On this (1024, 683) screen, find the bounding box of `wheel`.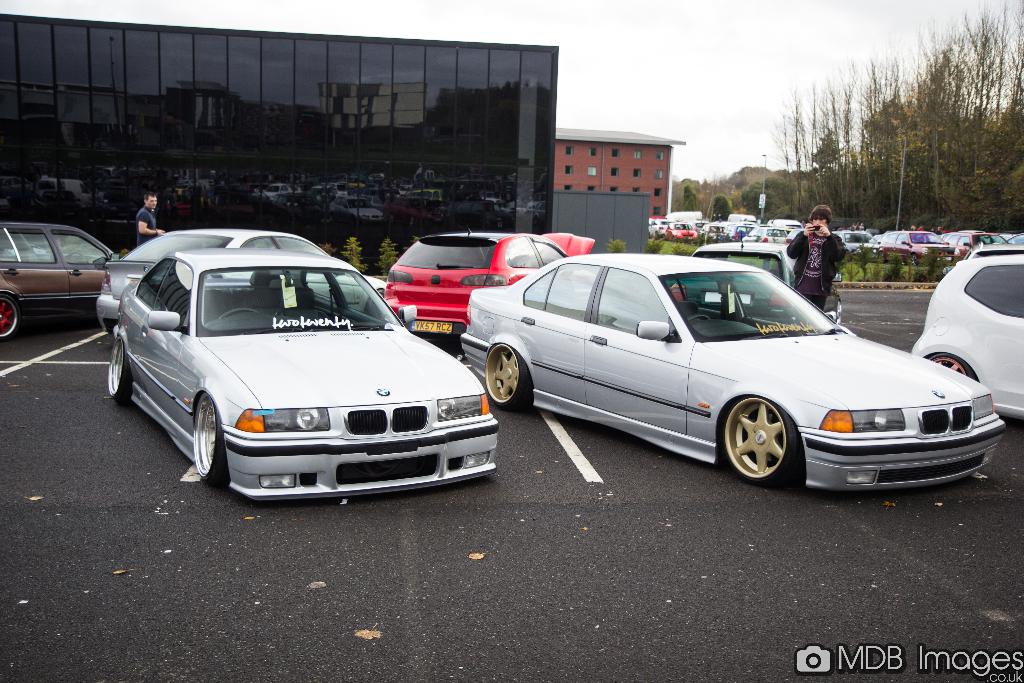
Bounding box: Rect(485, 344, 535, 409).
